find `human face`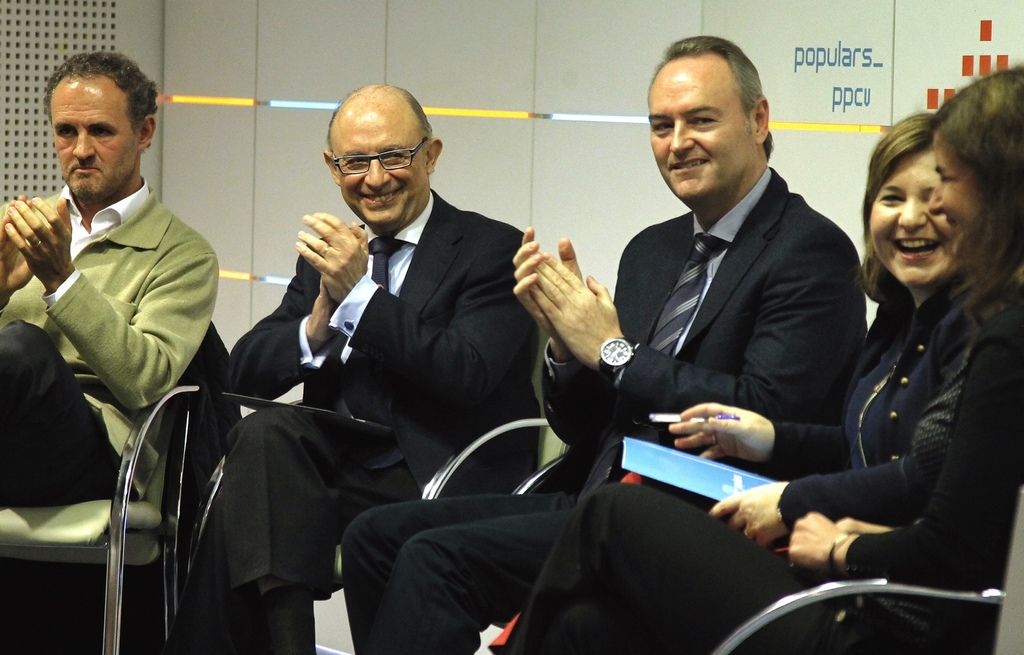
x1=50 y1=75 x2=139 y2=201
